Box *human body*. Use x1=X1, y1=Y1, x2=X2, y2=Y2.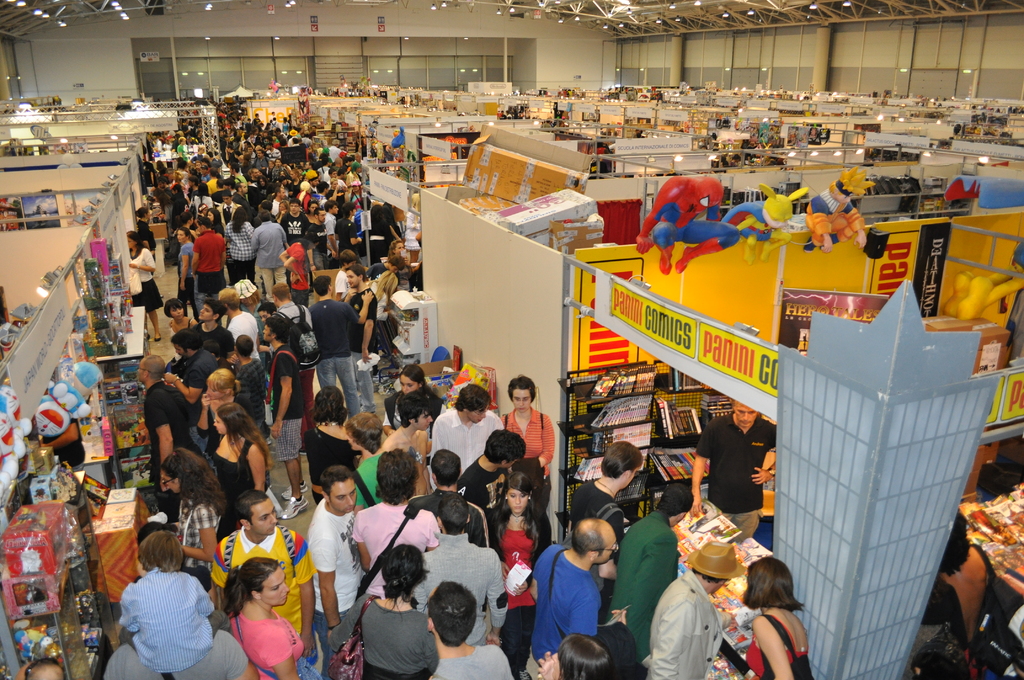
x1=250, y1=215, x2=283, y2=293.
